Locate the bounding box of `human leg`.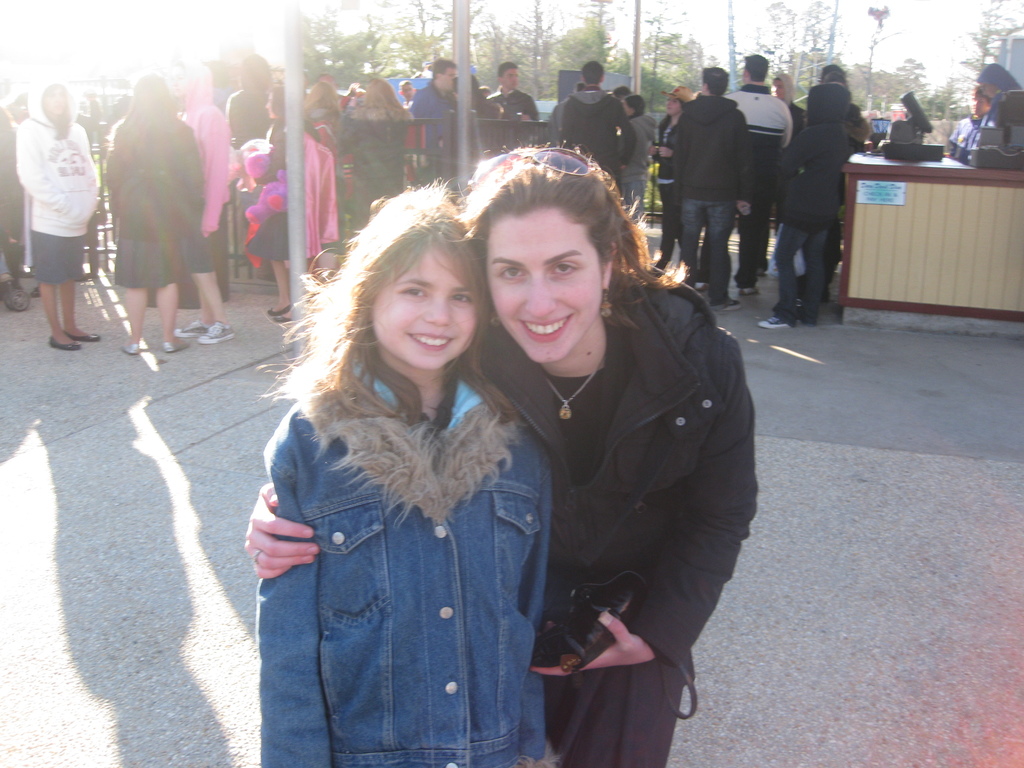
Bounding box: {"x1": 760, "y1": 214, "x2": 814, "y2": 331}.
